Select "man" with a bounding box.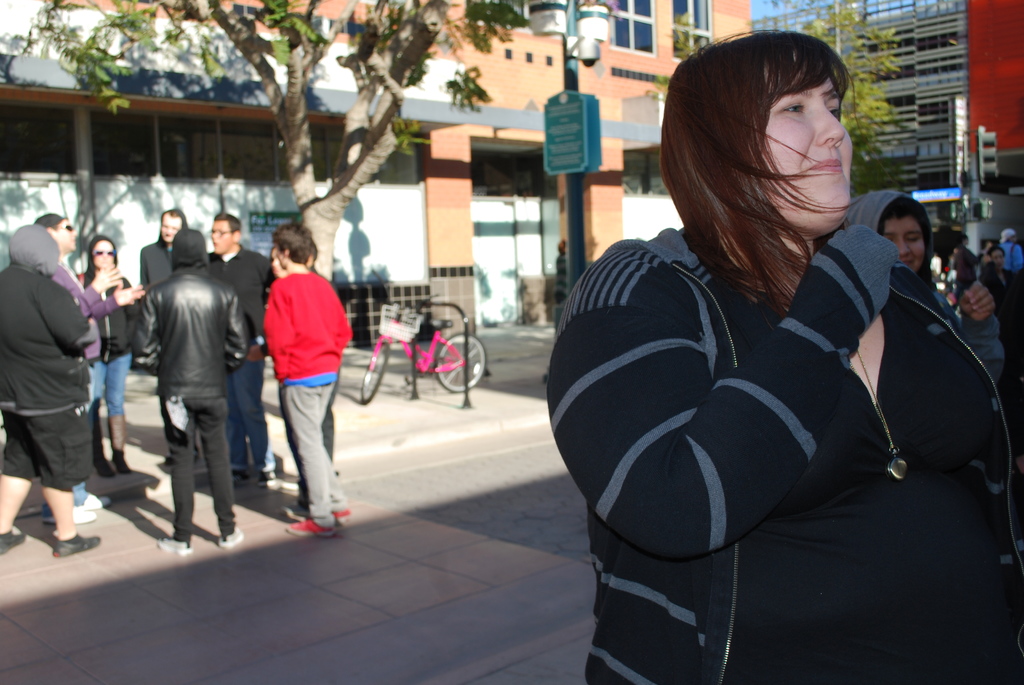
locate(0, 224, 102, 558).
